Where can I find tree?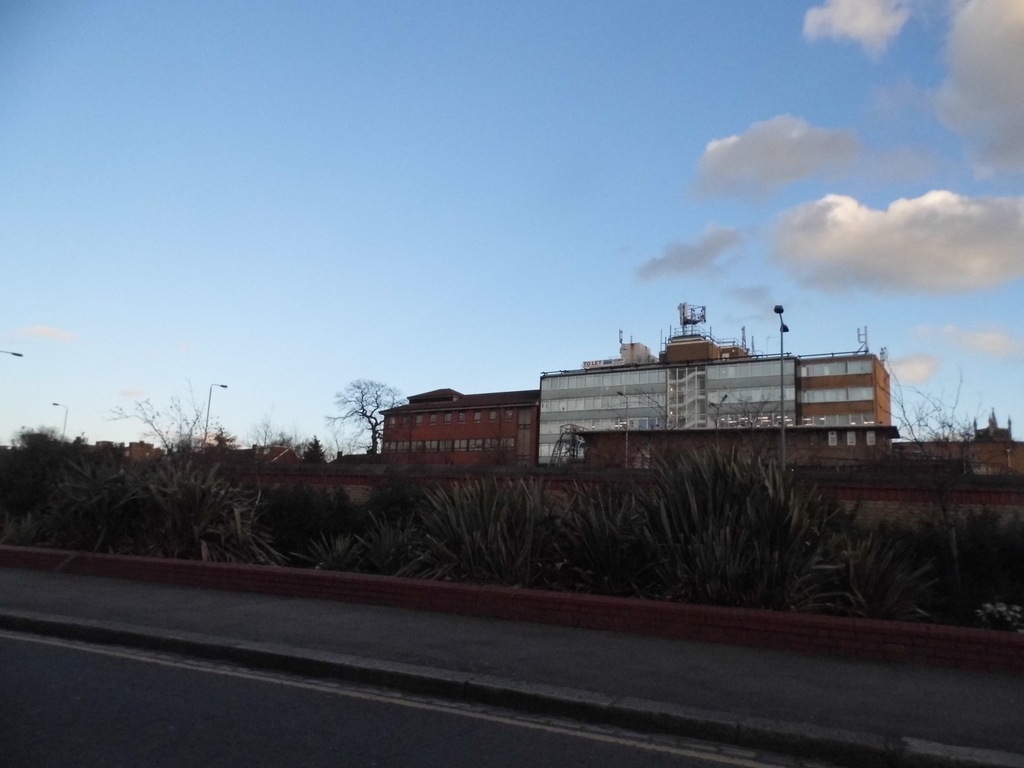
You can find it at box=[325, 381, 406, 458].
